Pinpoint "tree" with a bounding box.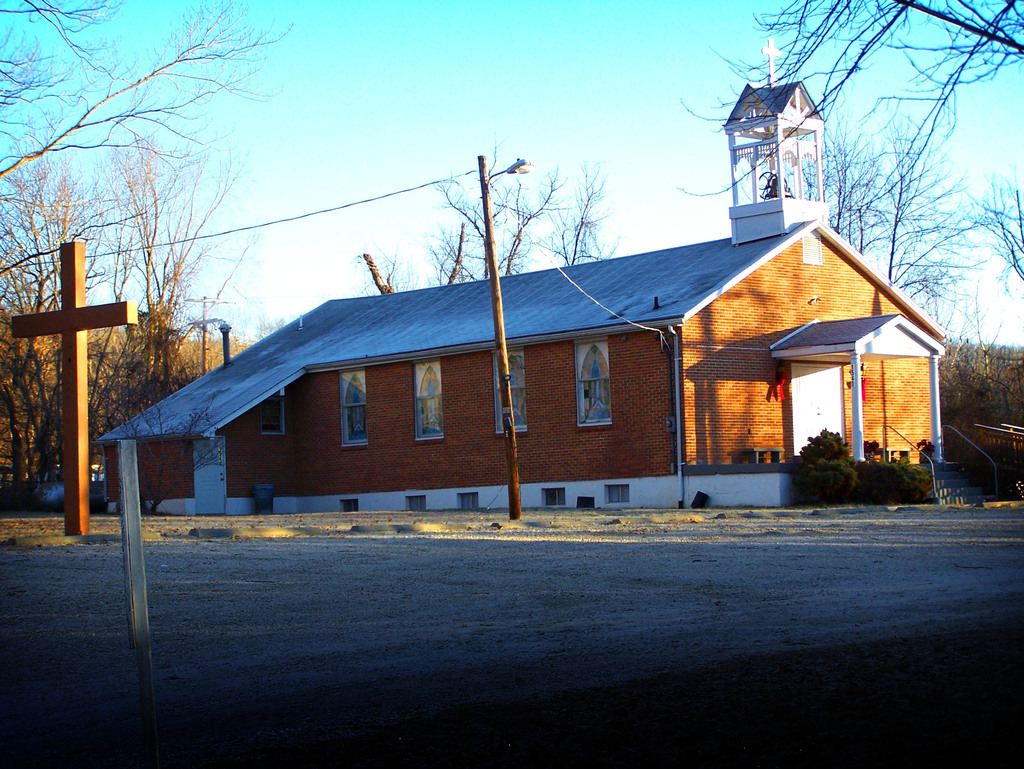
select_region(356, 134, 626, 297).
